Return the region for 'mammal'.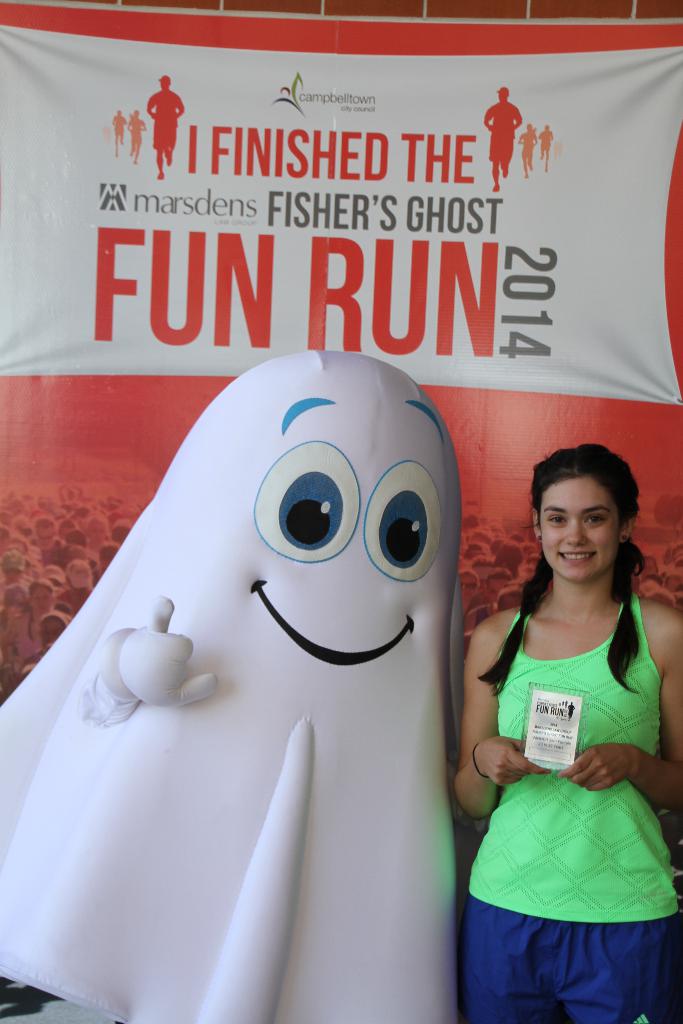
locate(144, 76, 185, 183).
